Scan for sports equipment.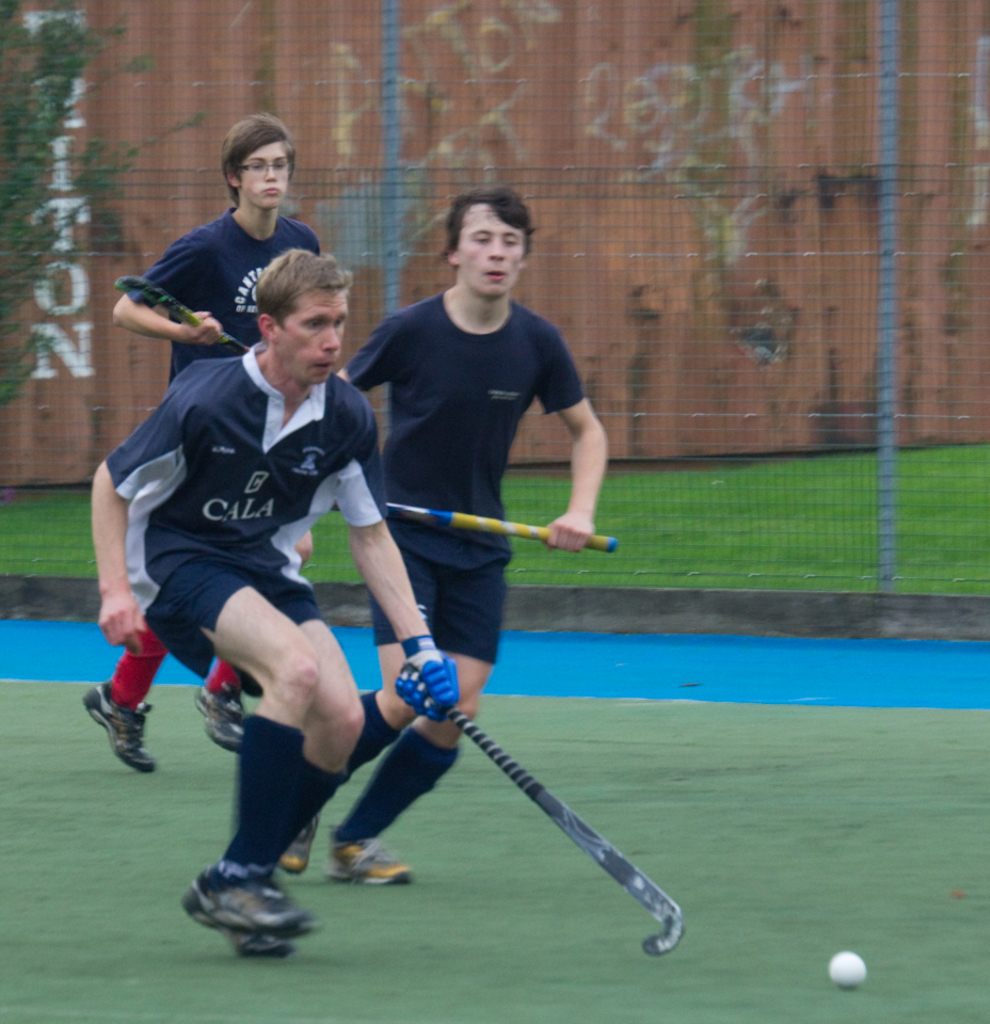
Scan result: region(827, 955, 871, 994).
